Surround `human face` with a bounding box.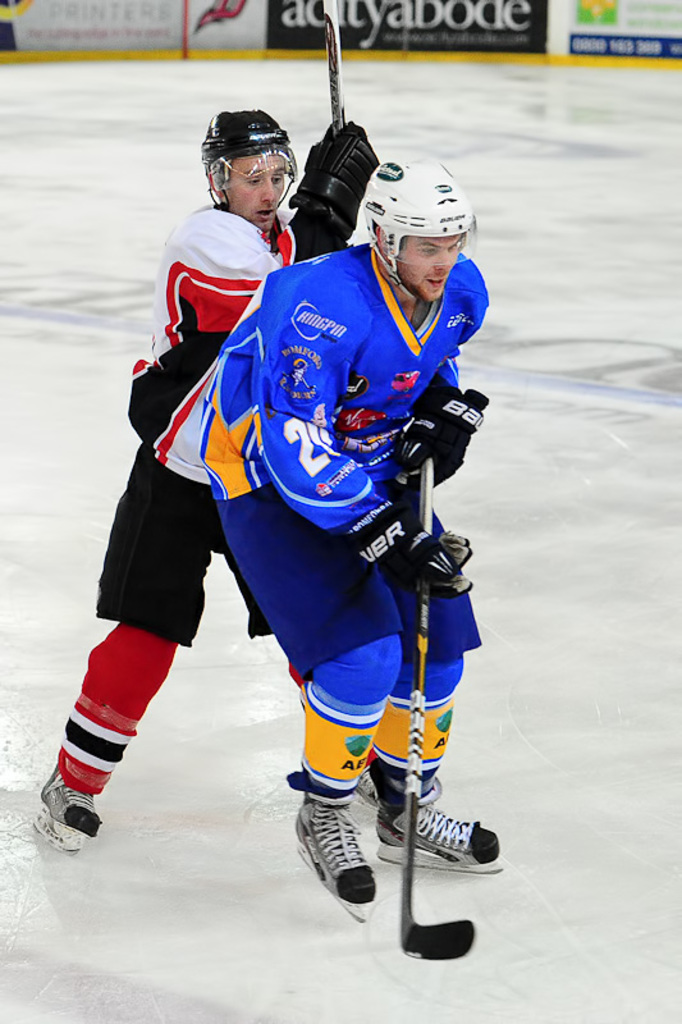
bbox=(392, 239, 461, 302).
